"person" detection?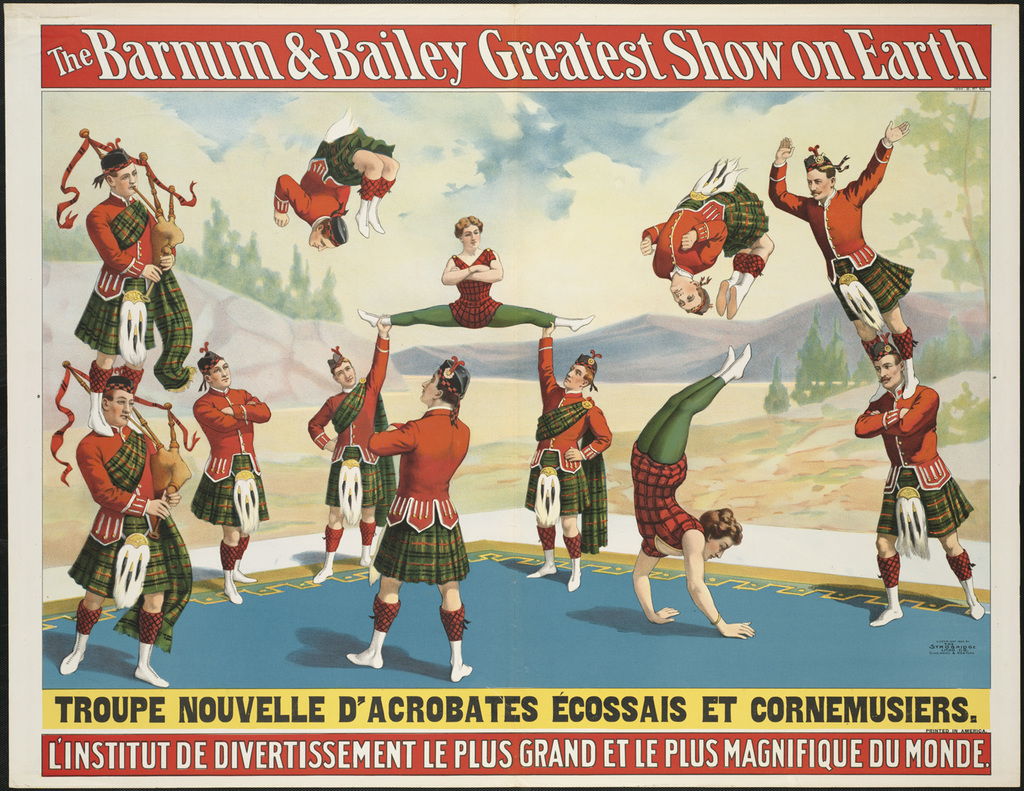
(73,139,195,435)
